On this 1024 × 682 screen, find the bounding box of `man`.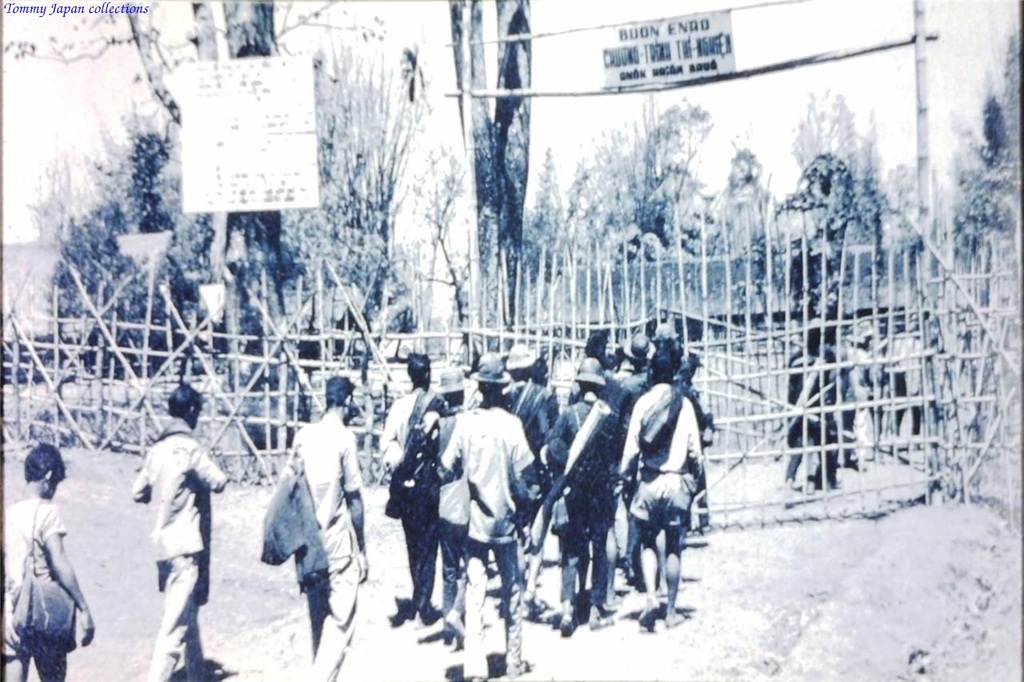
Bounding box: detection(3, 444, 95, 681).
